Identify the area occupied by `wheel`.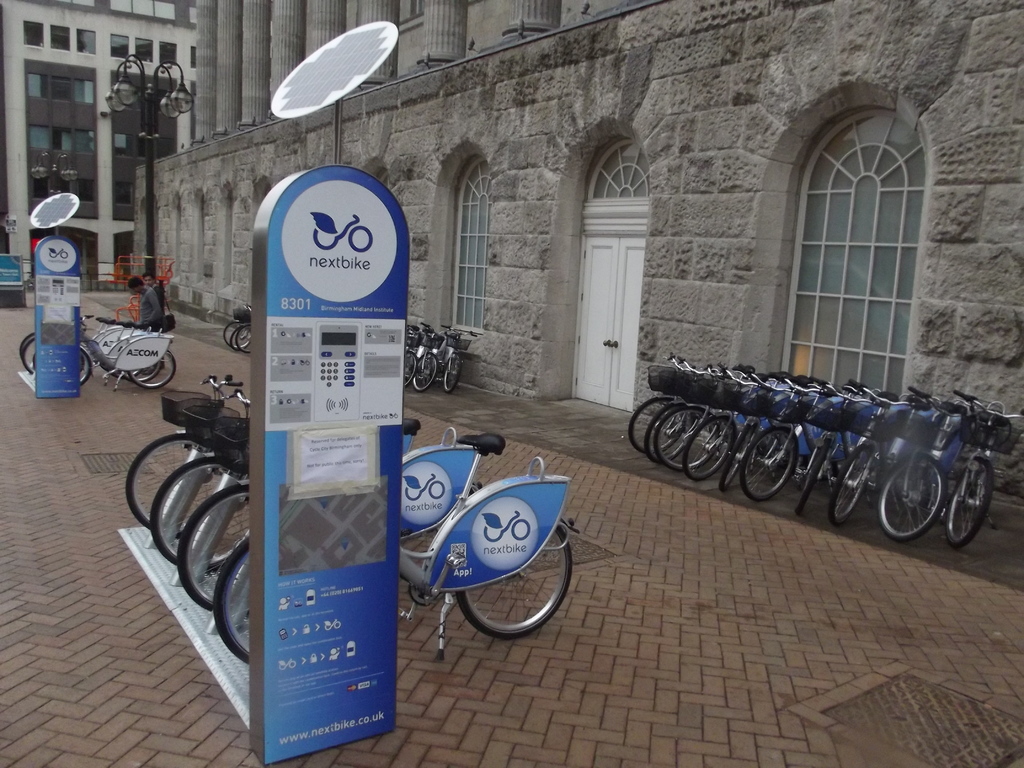
Area: left=454, top=520, right=573, bottom=641.
